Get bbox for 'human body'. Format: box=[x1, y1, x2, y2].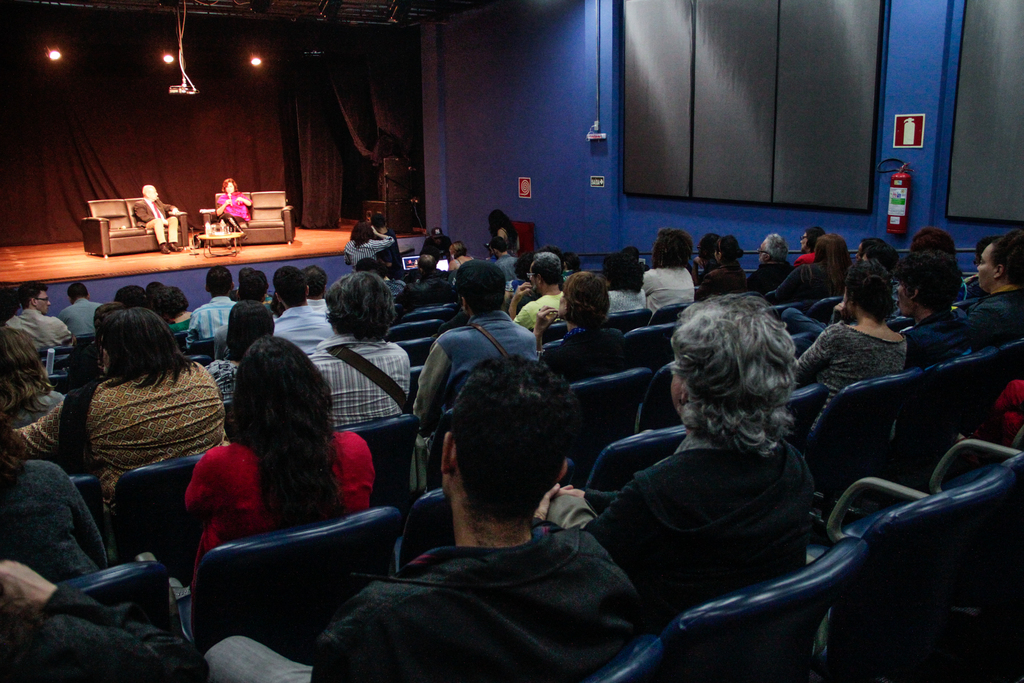
box=[63, 298, 100, 335].
